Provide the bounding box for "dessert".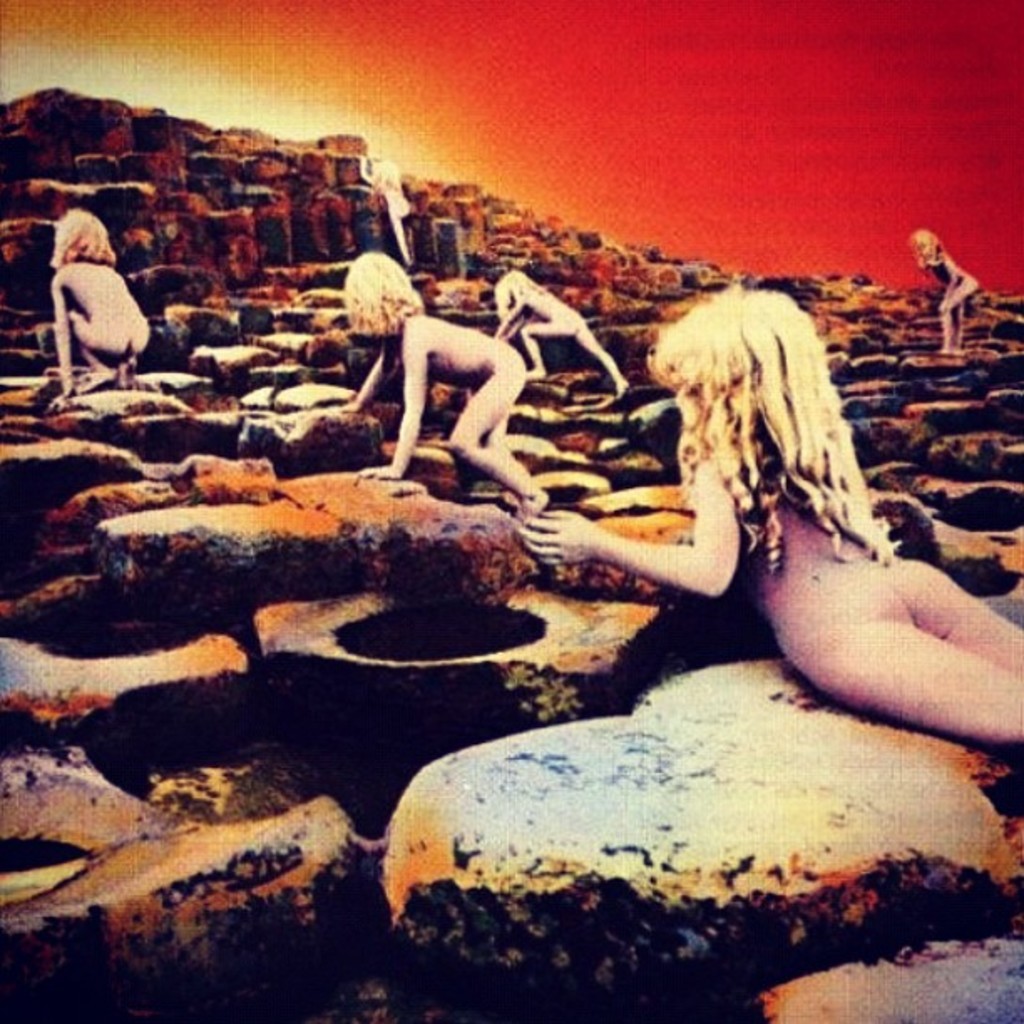
(x1=381, y1=648, x2=996, y2=972).
